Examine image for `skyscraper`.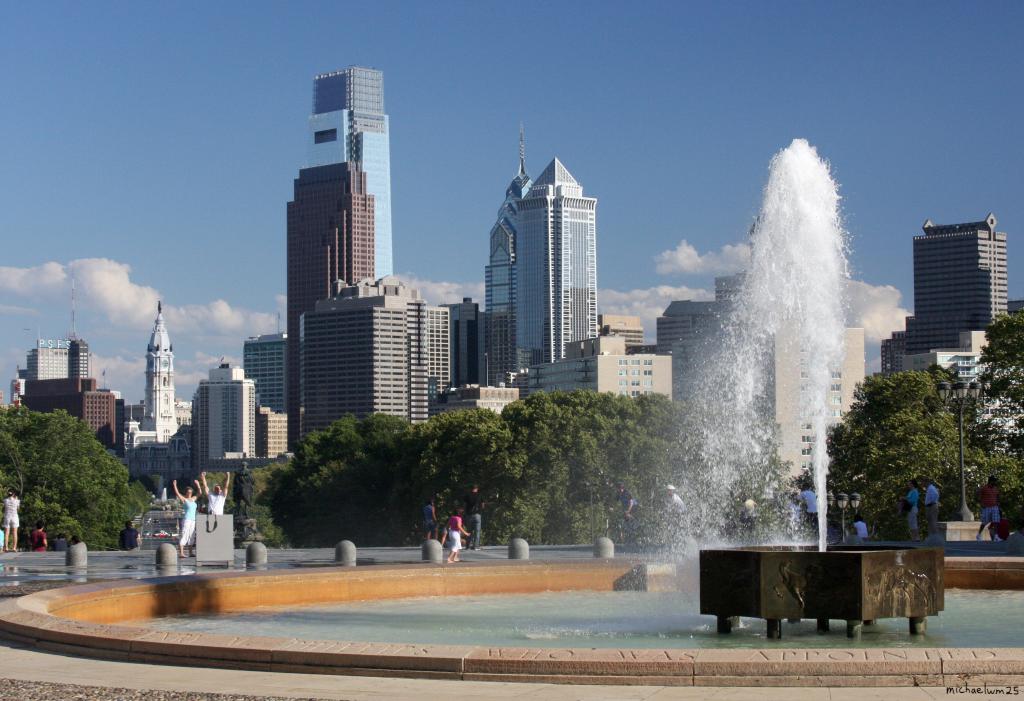
Examination result: bbox(25, 342, 72, 375).
